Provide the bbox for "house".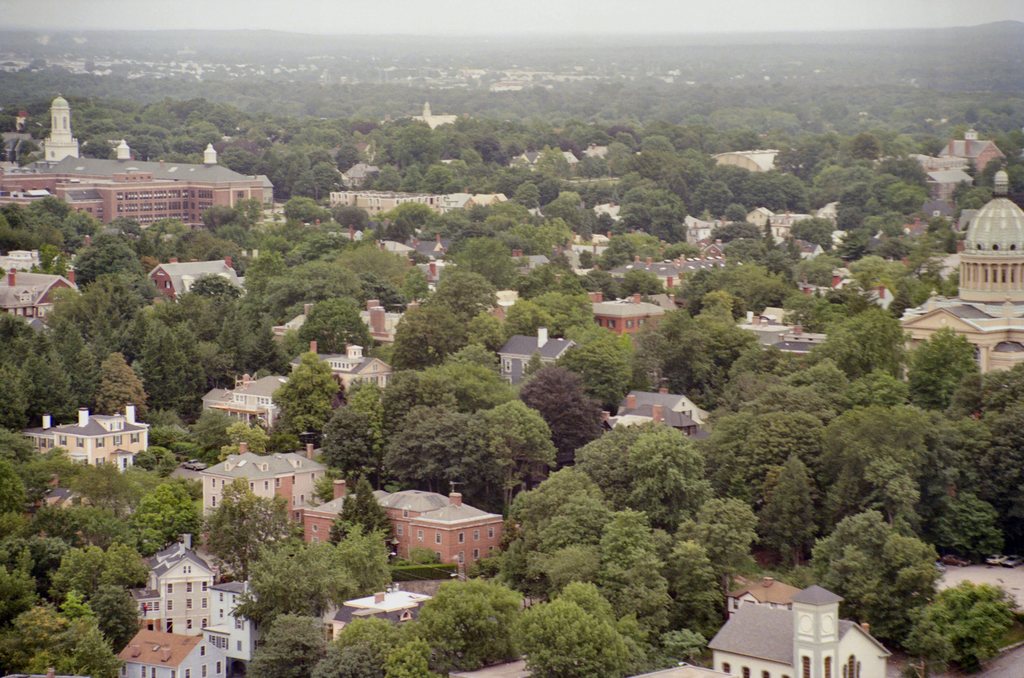
detection(596, 381, 708, 439).
